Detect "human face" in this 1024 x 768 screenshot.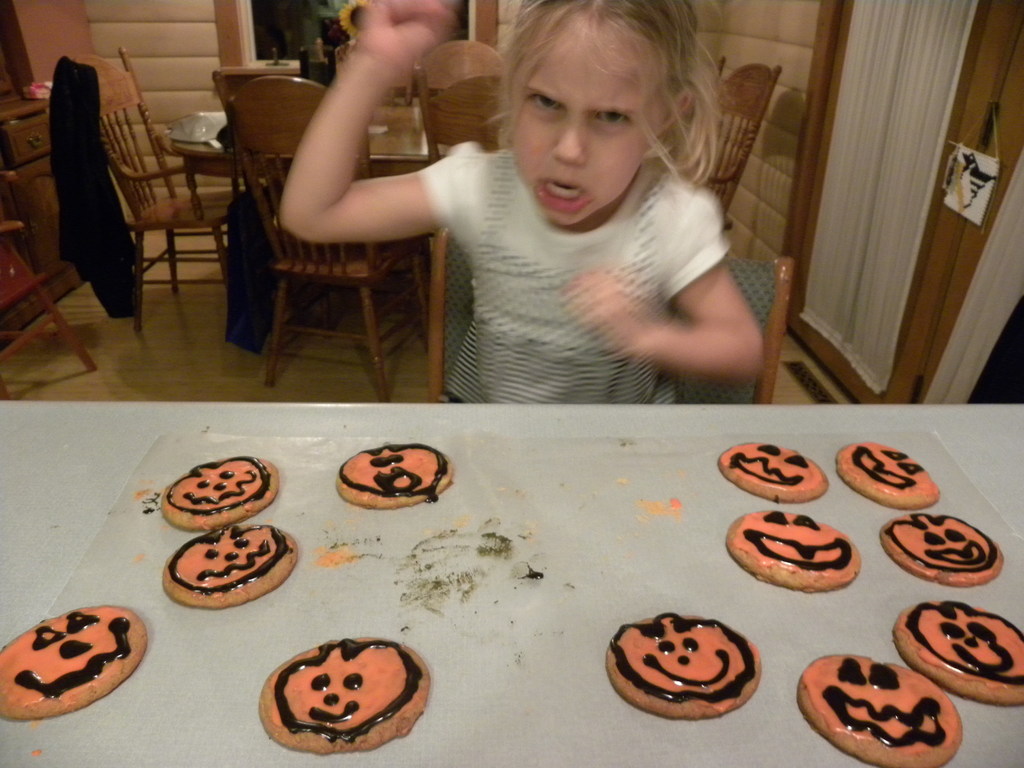
Detection: [left=518, top=11, right=660, bottom=225].
